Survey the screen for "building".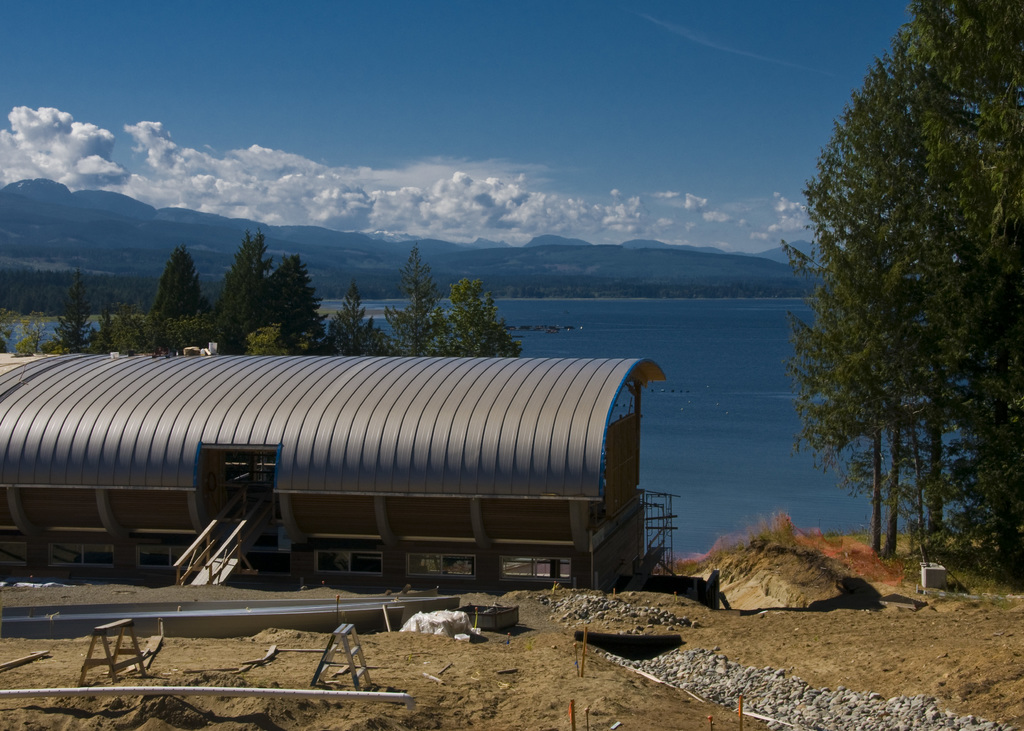
Survey found: BBox(0, 348, 674, 599).
